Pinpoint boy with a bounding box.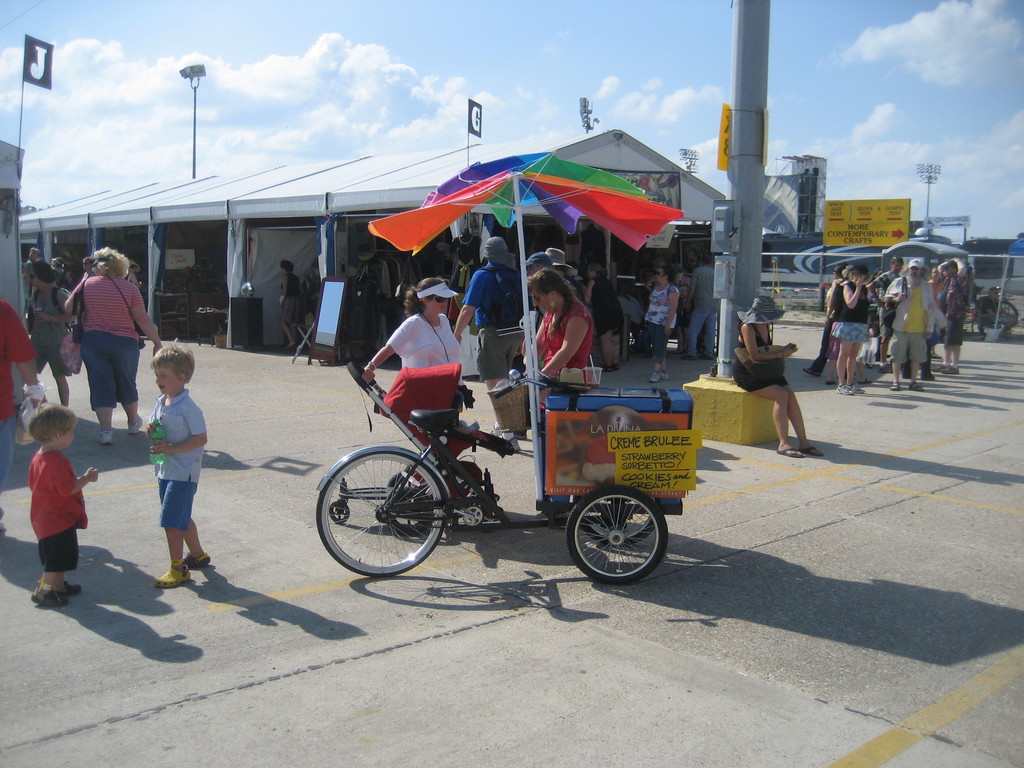
6, 392, 91, 602.
